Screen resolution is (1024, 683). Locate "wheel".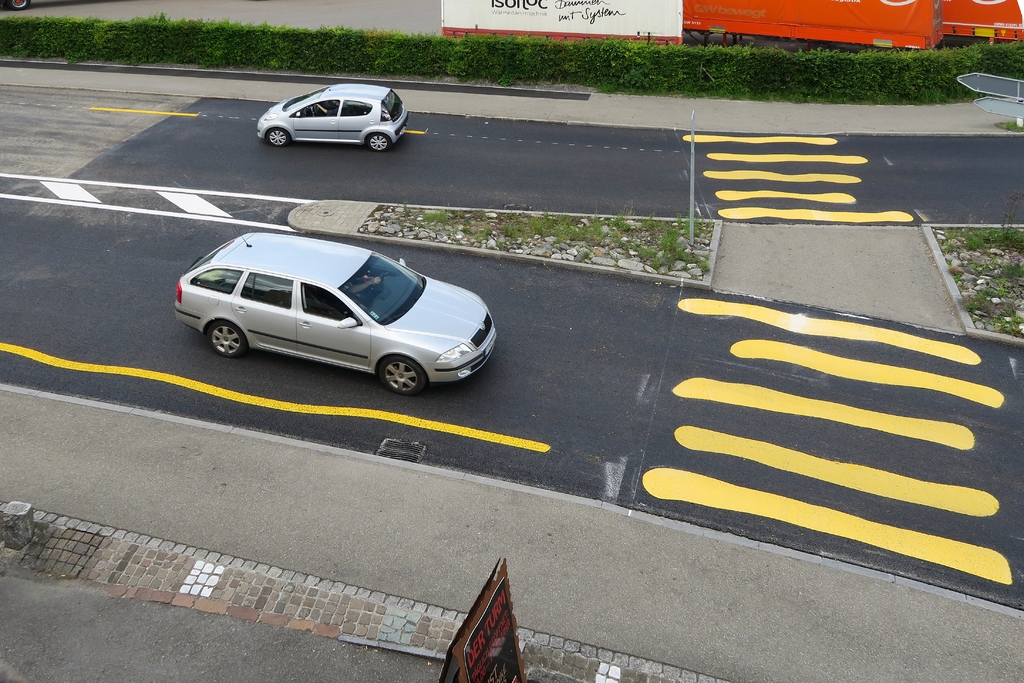
Rect(378, 354, 430, 395).
